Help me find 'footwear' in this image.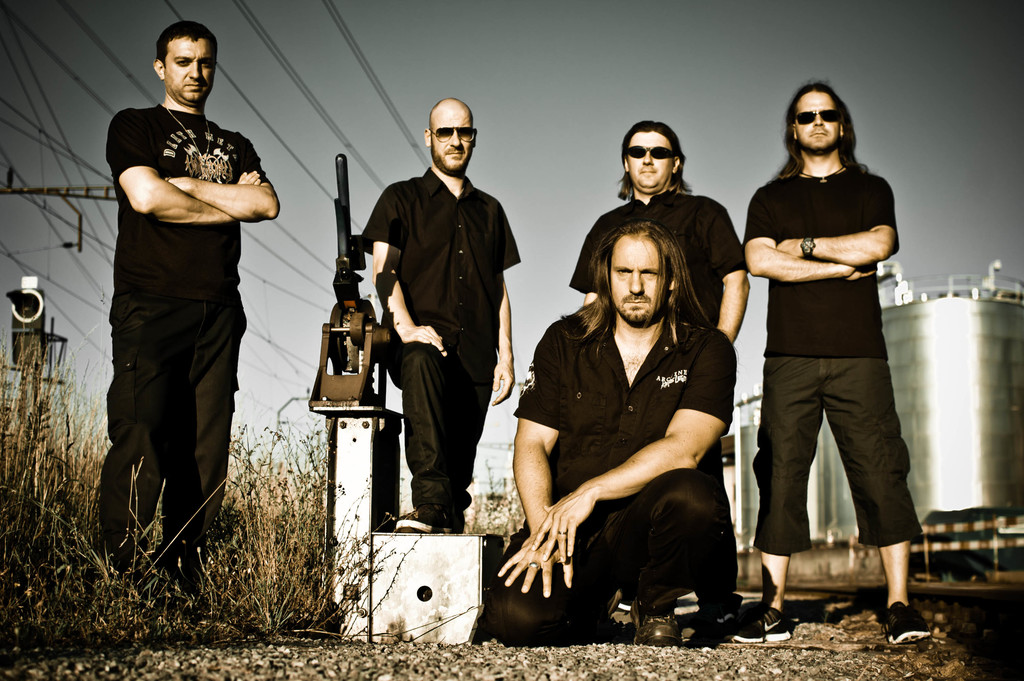
Found it: 397/503/446/533.
